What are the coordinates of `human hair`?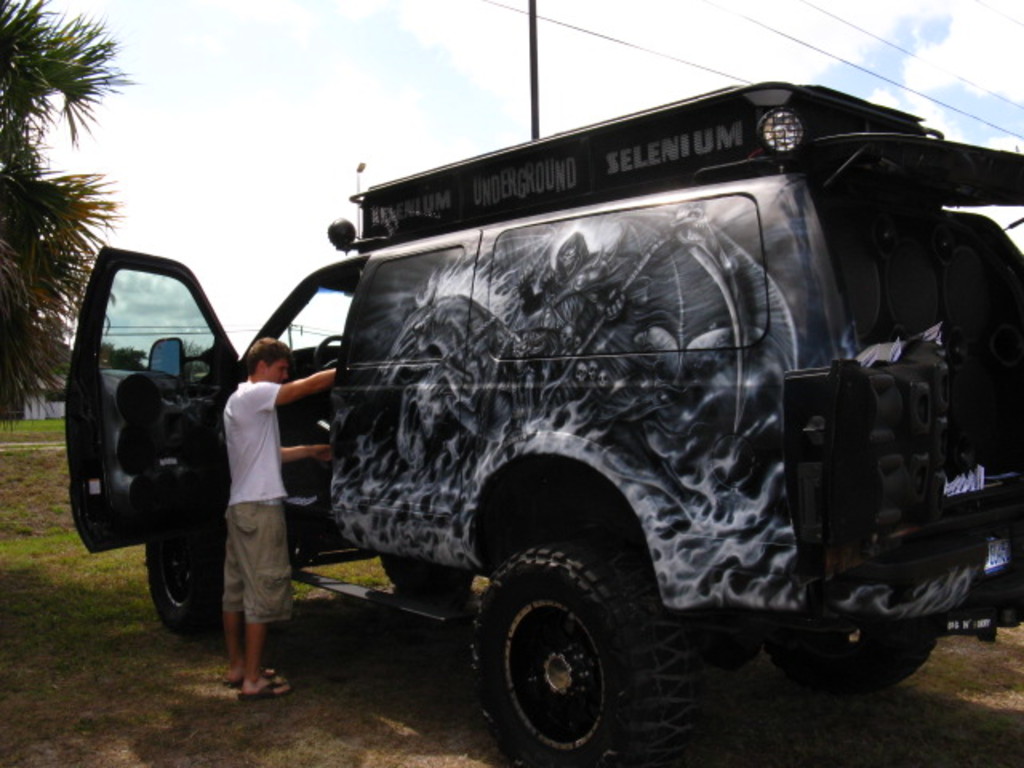
245:339:290:371.
